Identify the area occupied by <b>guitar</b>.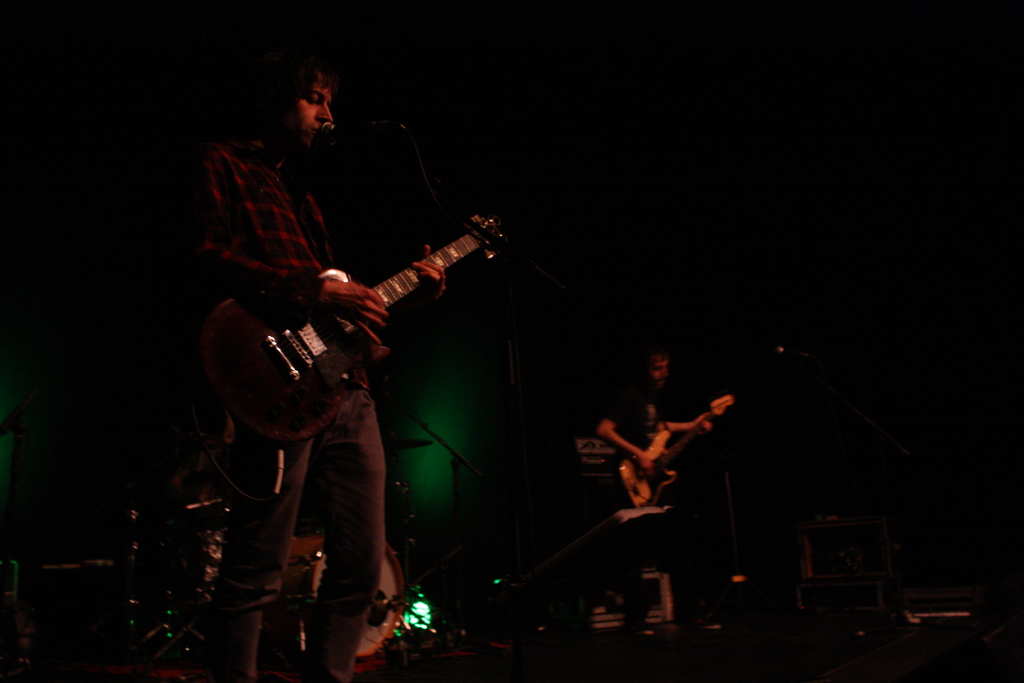
Area: [x1=616, y1=394, x2=740, y2=507].
